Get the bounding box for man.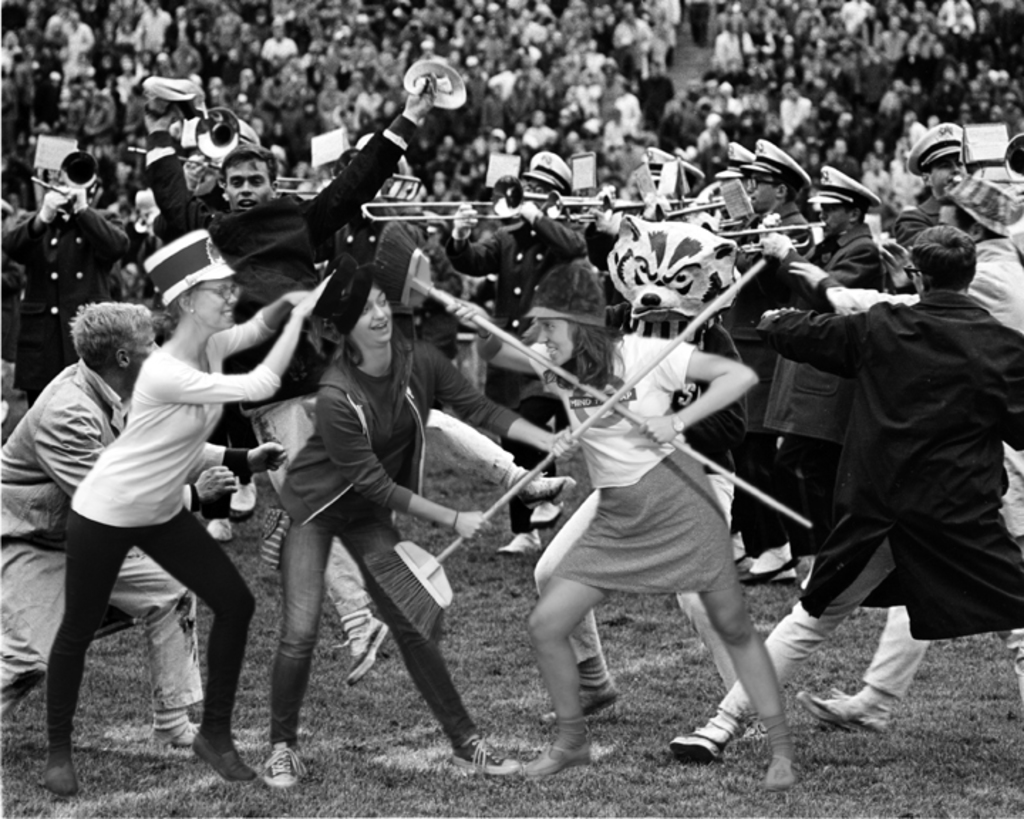
locate(681, 165, 883, 587).
